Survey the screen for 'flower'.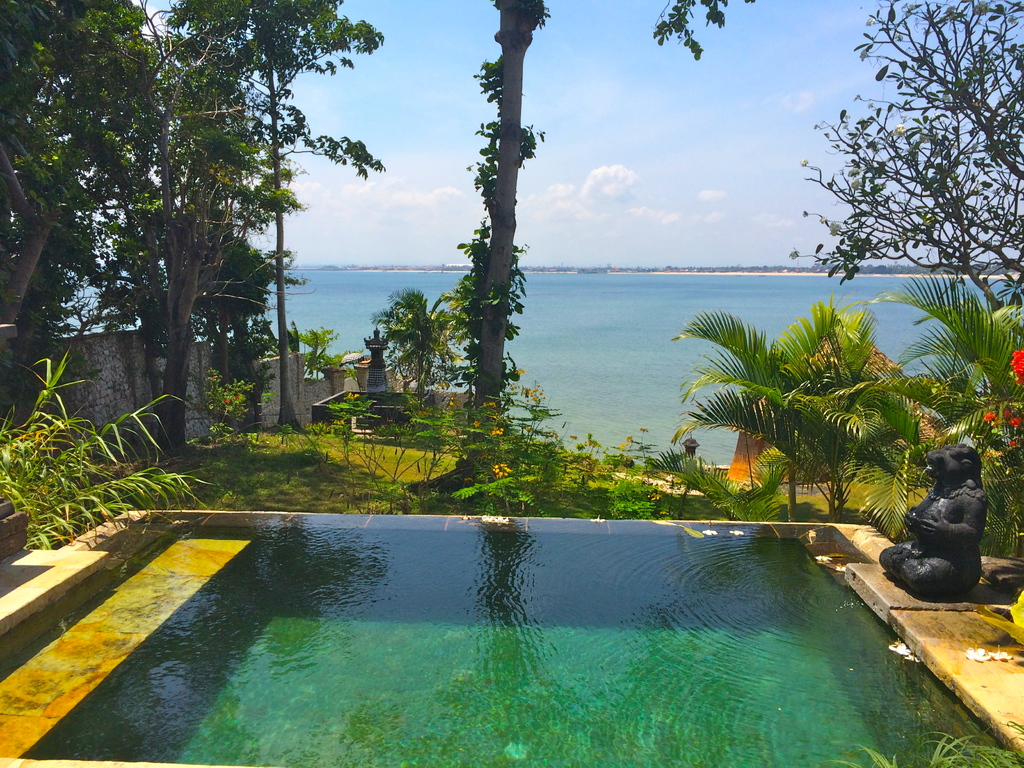
Survey found: locate(495, 515, 509, 522).
